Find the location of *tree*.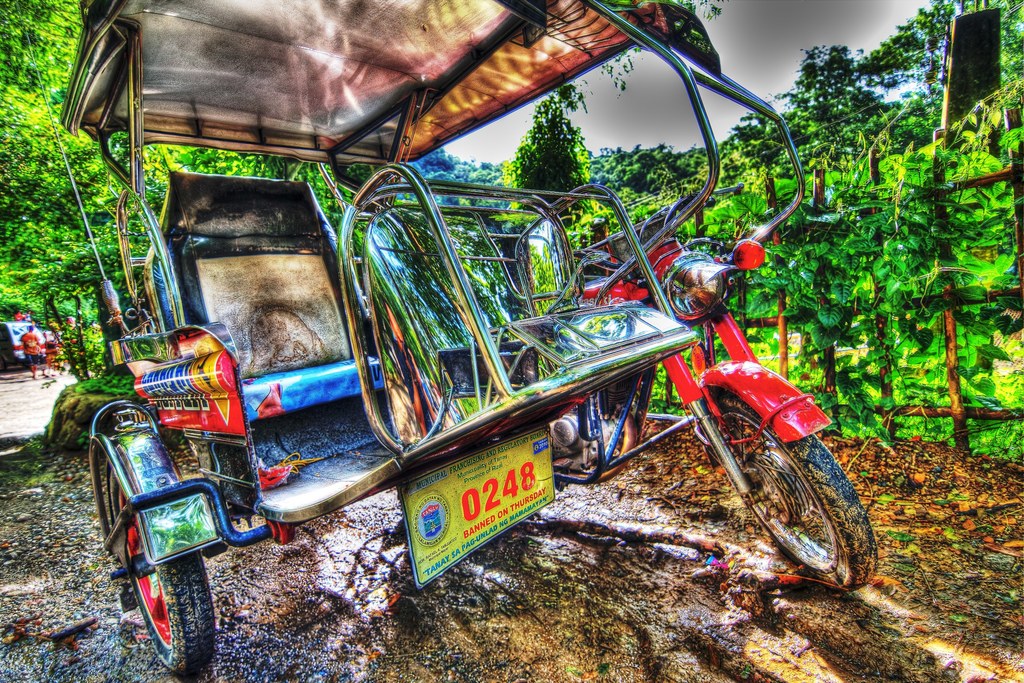
Location: bbox(501, 93, 595, 227).
